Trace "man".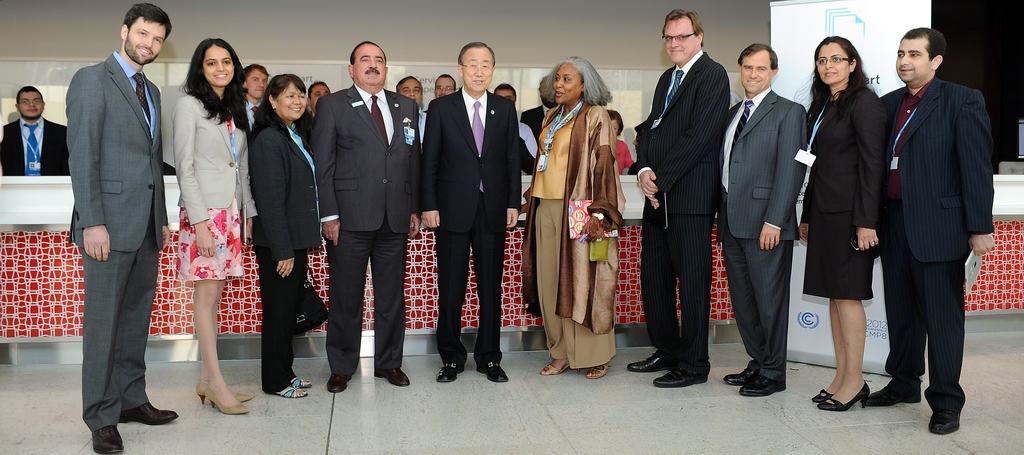
Traced to <bbox>309, 38, 419, 385</bbox>.
